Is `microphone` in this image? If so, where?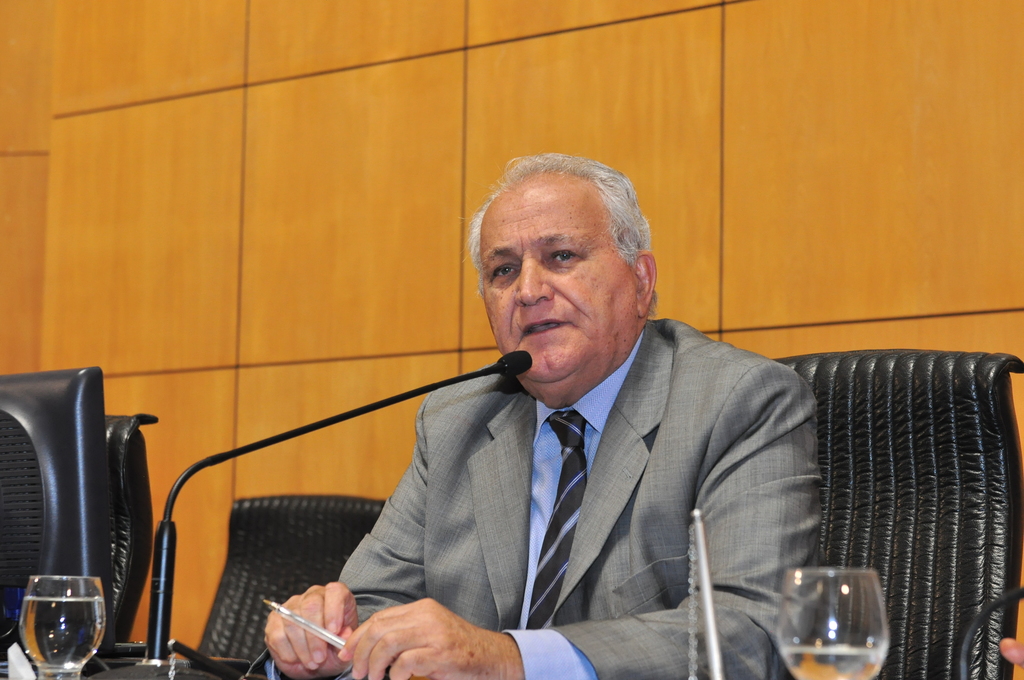
Yes, at [left=142, top=346, right=535, bottom=663].
